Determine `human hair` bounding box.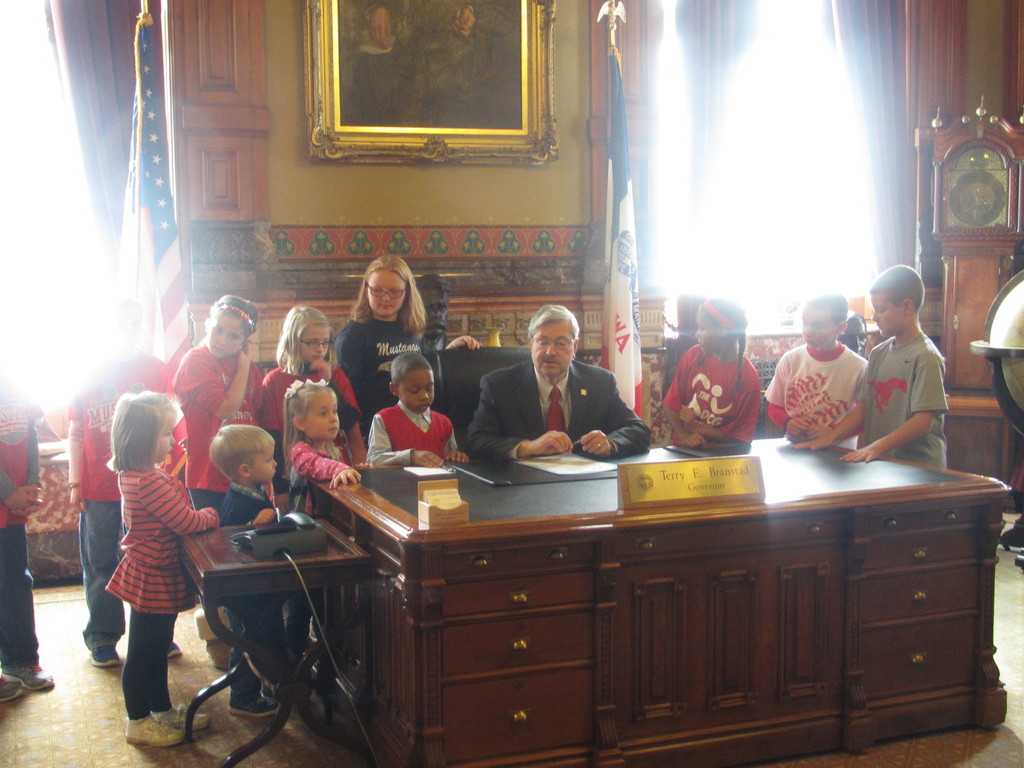
Determined: 207, 294, 260, 337.
